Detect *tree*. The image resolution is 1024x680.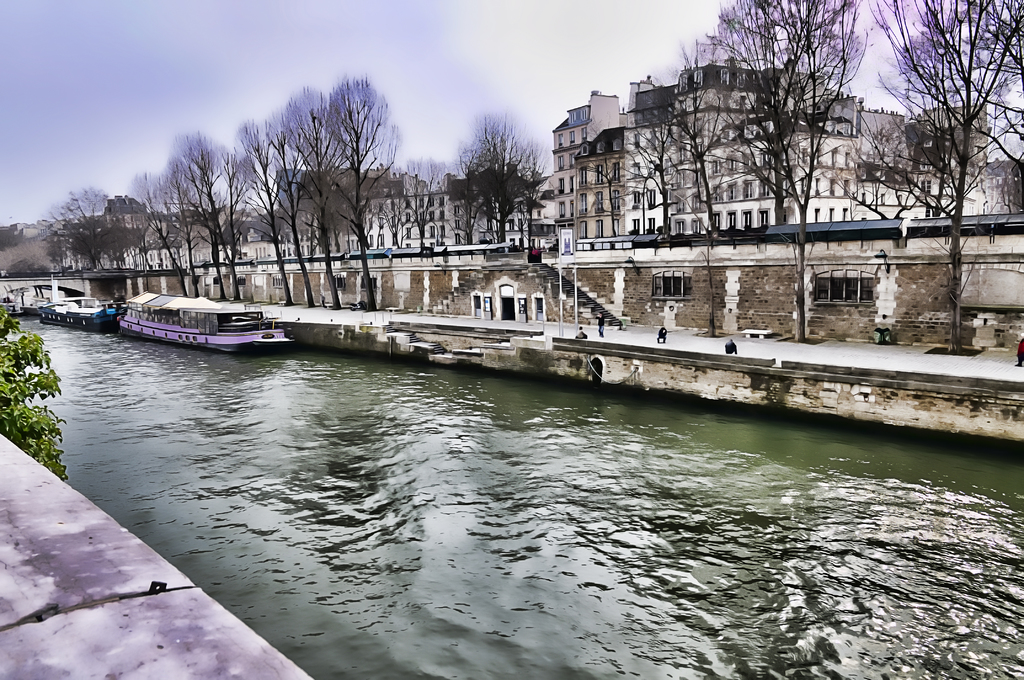
[280,85,346,318].
